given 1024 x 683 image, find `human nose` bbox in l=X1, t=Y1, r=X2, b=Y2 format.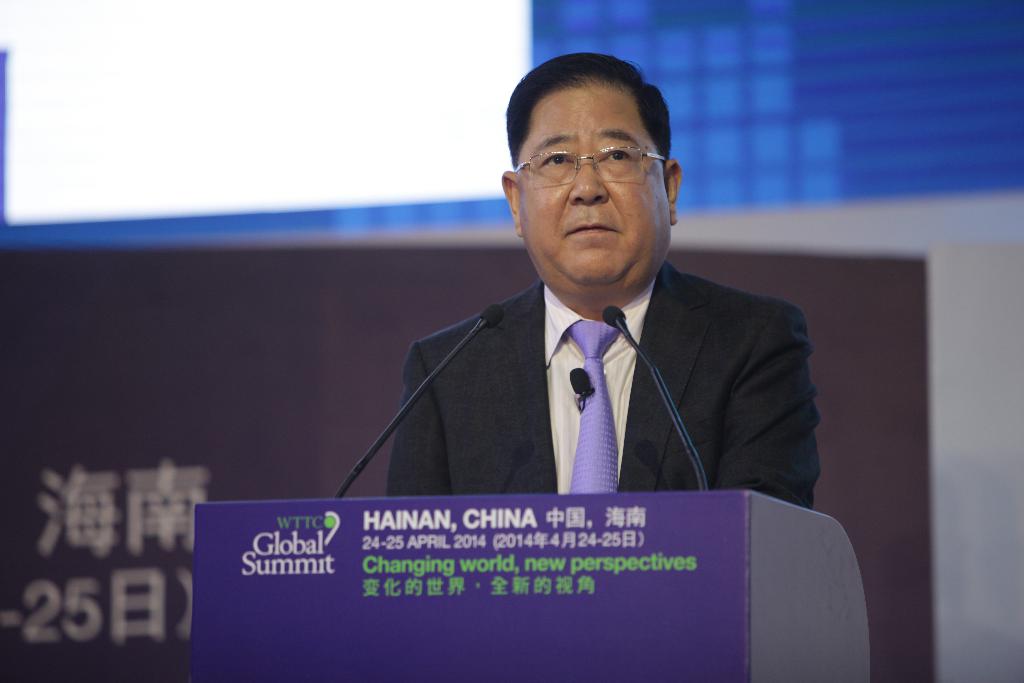
l=570, t=155, r=607, b=207.
